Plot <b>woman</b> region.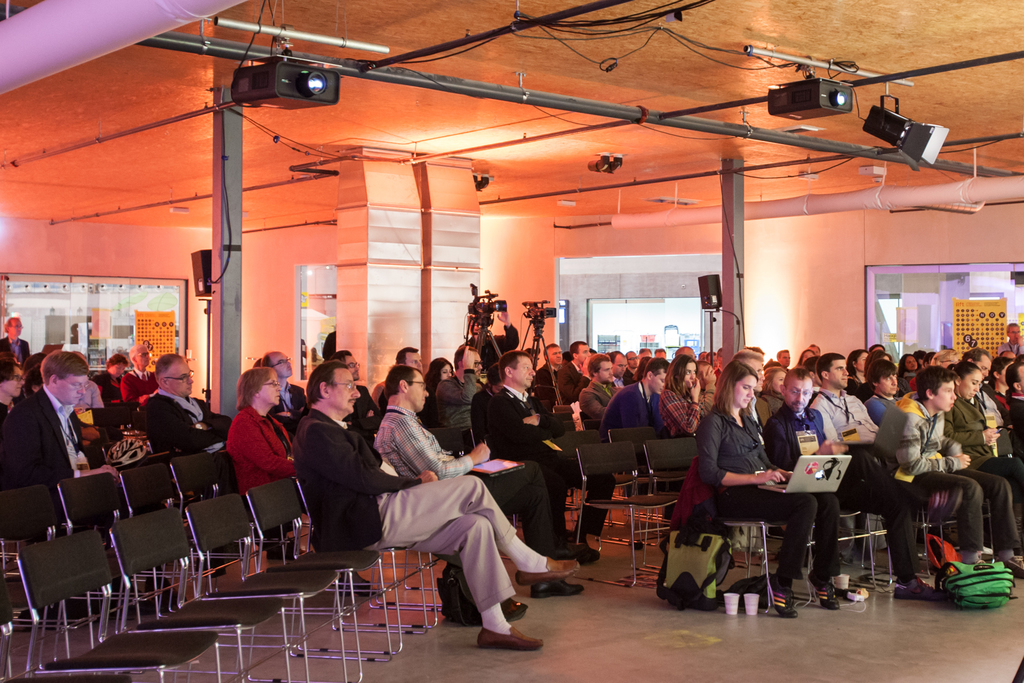
Plotted at (left=696, top=360, right=841, bottom=617).
